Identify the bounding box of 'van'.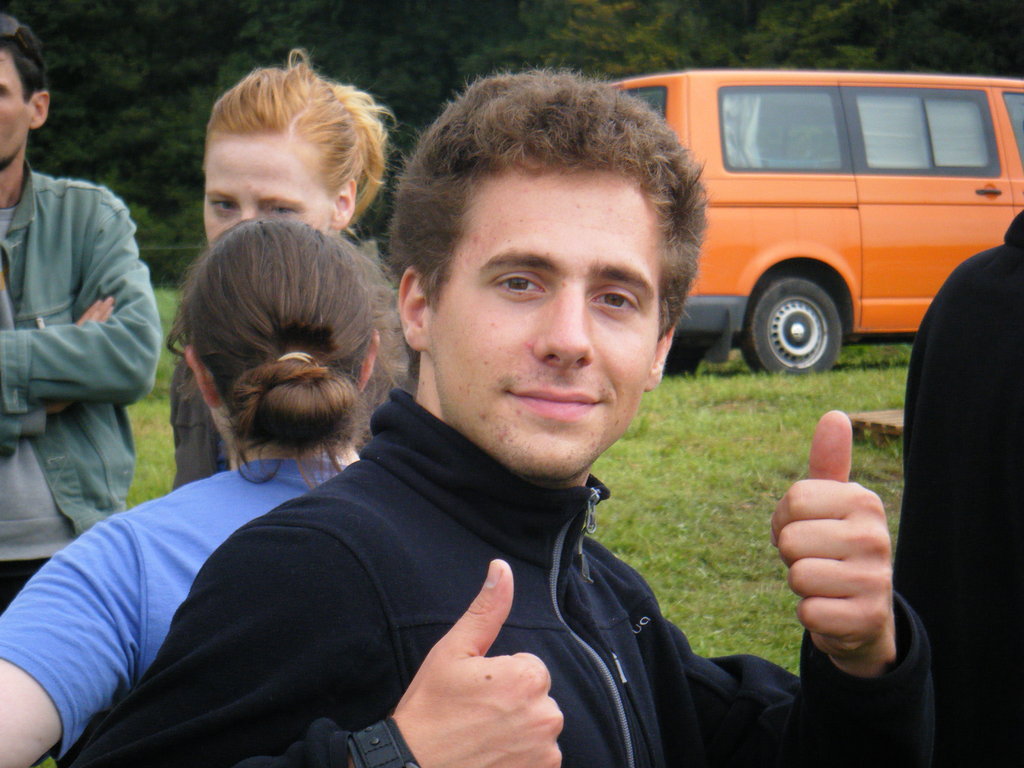
region(604, 66, 1023, 378).
